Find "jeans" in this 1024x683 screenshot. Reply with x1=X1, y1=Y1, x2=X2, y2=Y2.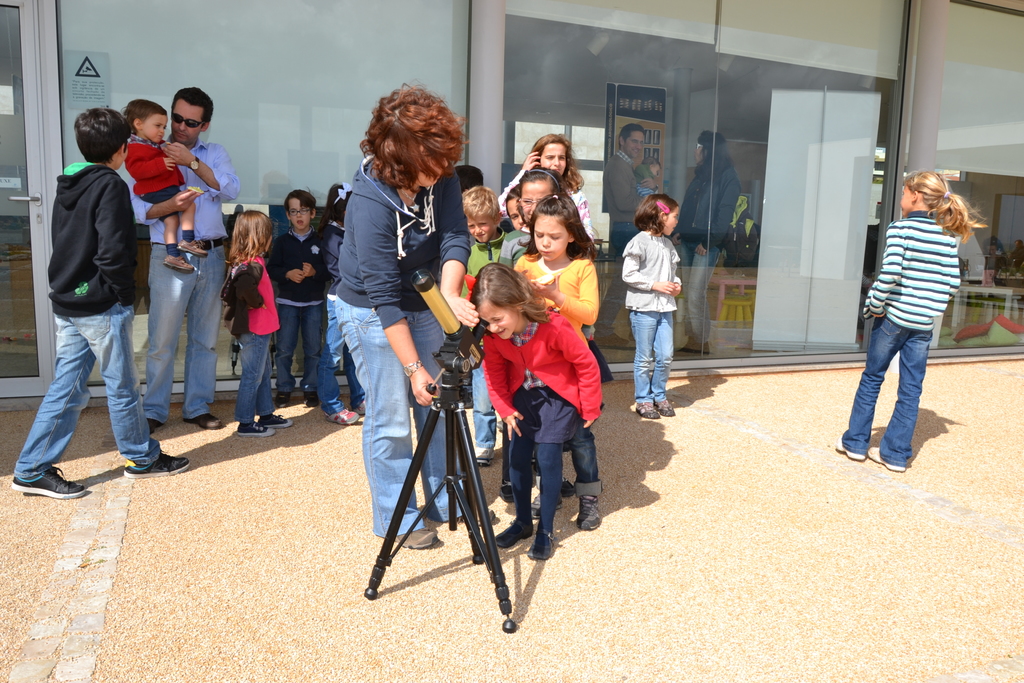
x1=307, y1=319, x2=363, y2=418.
